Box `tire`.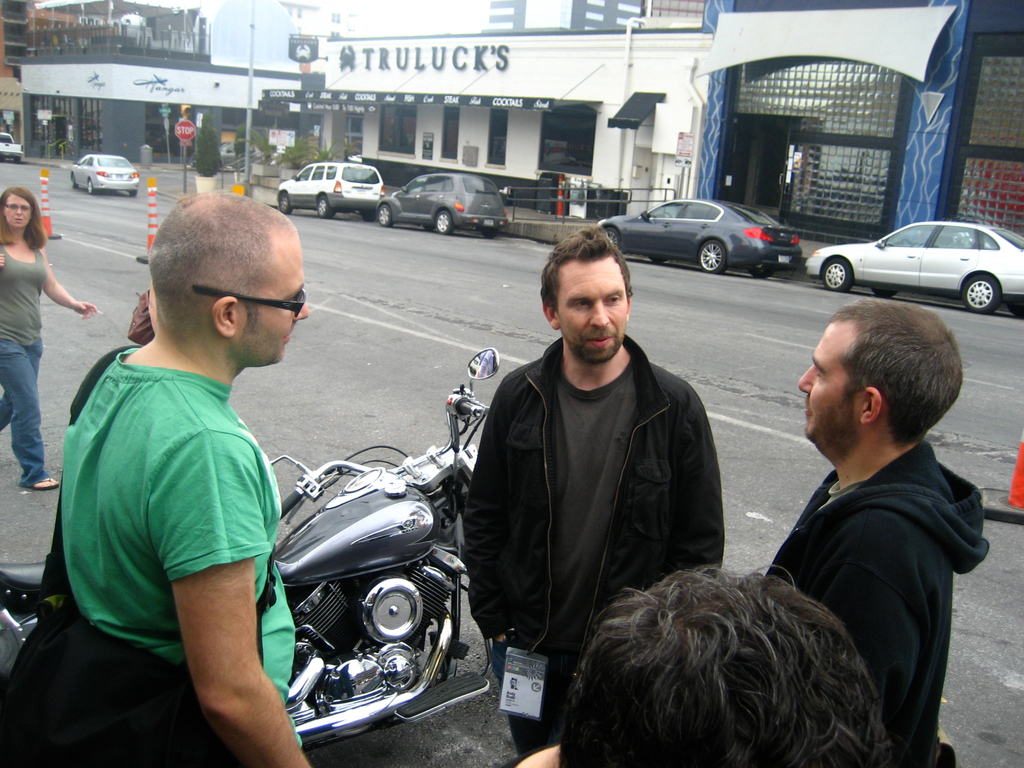
l=316, t=195, r=335, b=218.
